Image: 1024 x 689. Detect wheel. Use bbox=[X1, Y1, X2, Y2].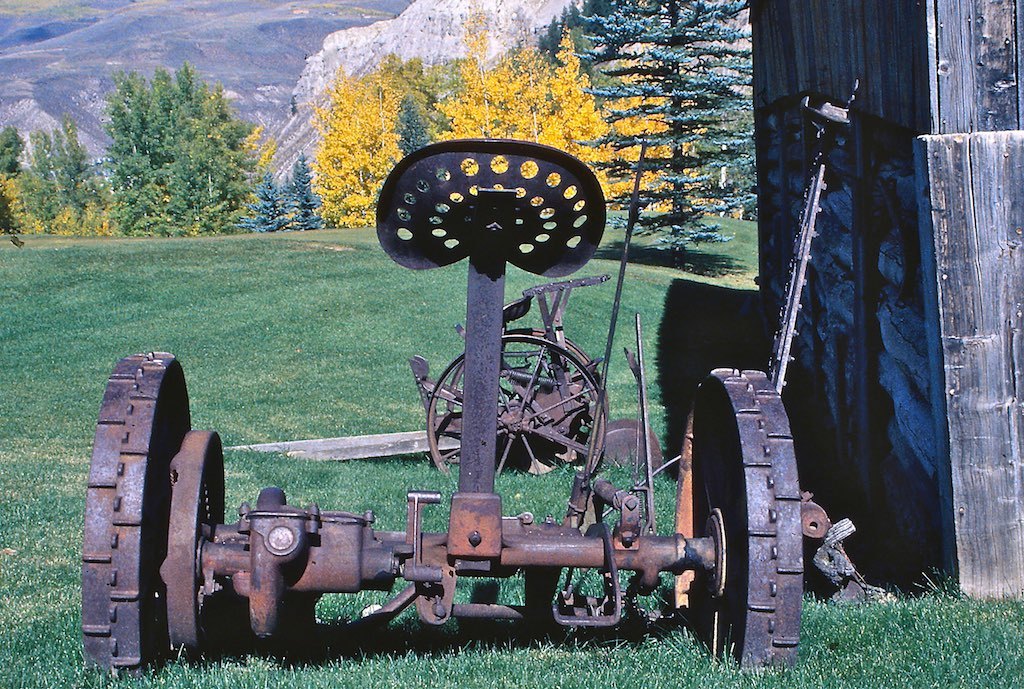
bbox=[695, 355, 816, 662].
